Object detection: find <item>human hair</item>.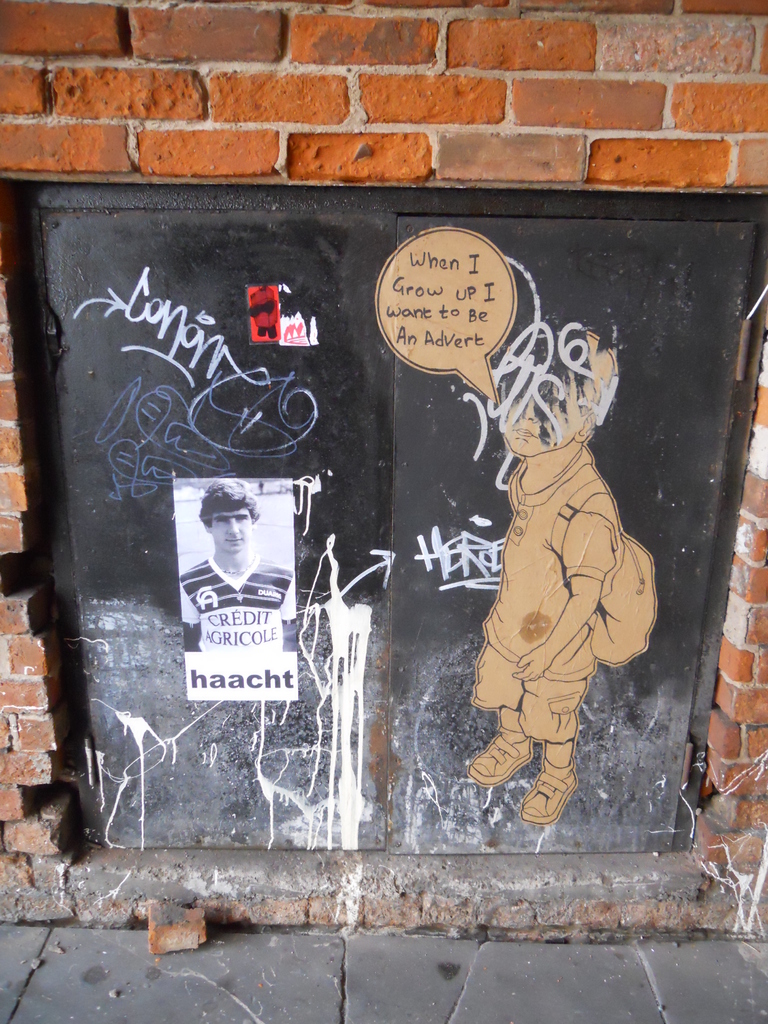
<bbox>202, 483, 260, 532</bbox>.
